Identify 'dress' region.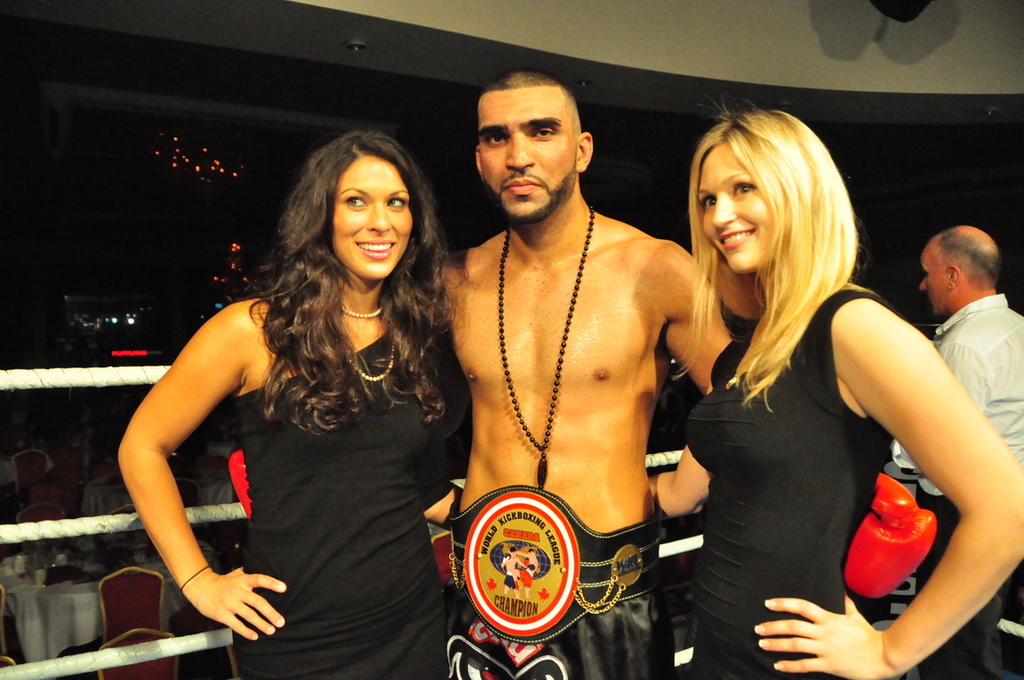
Region: (x1=663, y1=283, x2=900, y2=679).
